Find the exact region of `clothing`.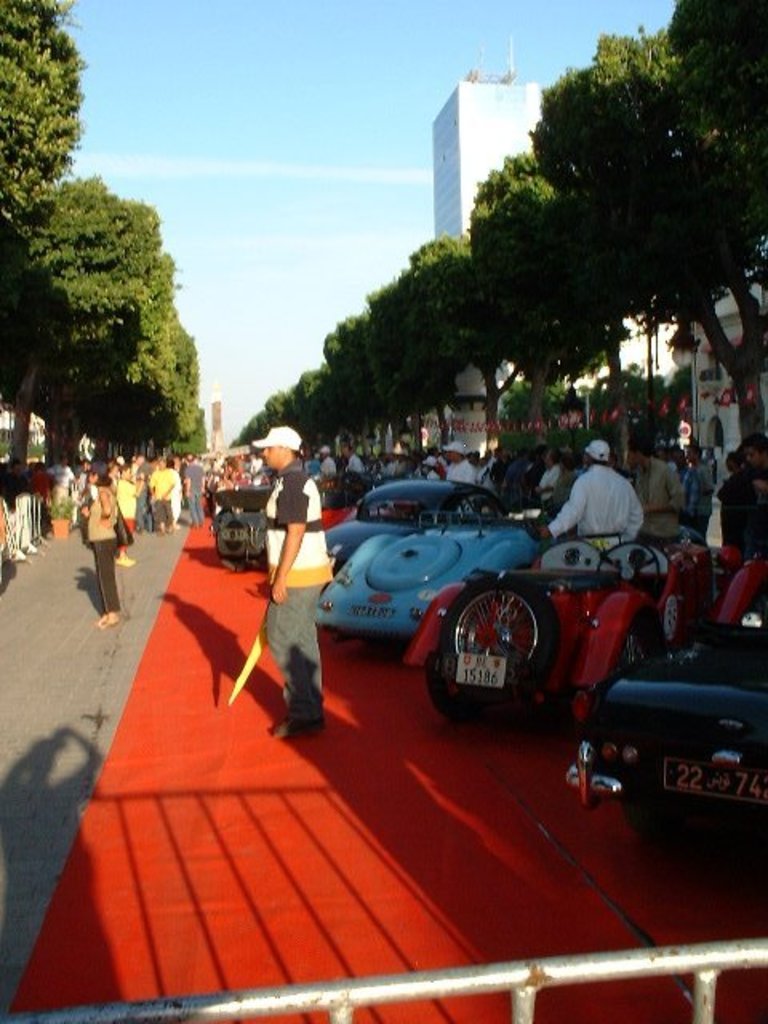
Exact region: [181, 466, 202, 530].
